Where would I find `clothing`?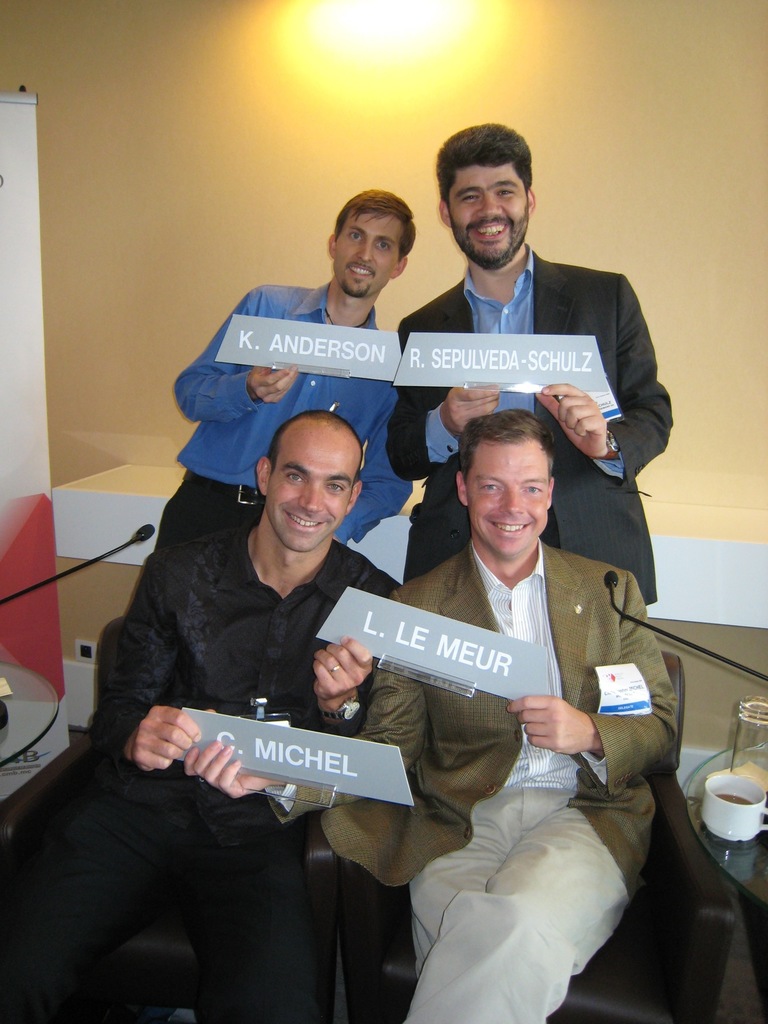
At 393 241 664 612.
